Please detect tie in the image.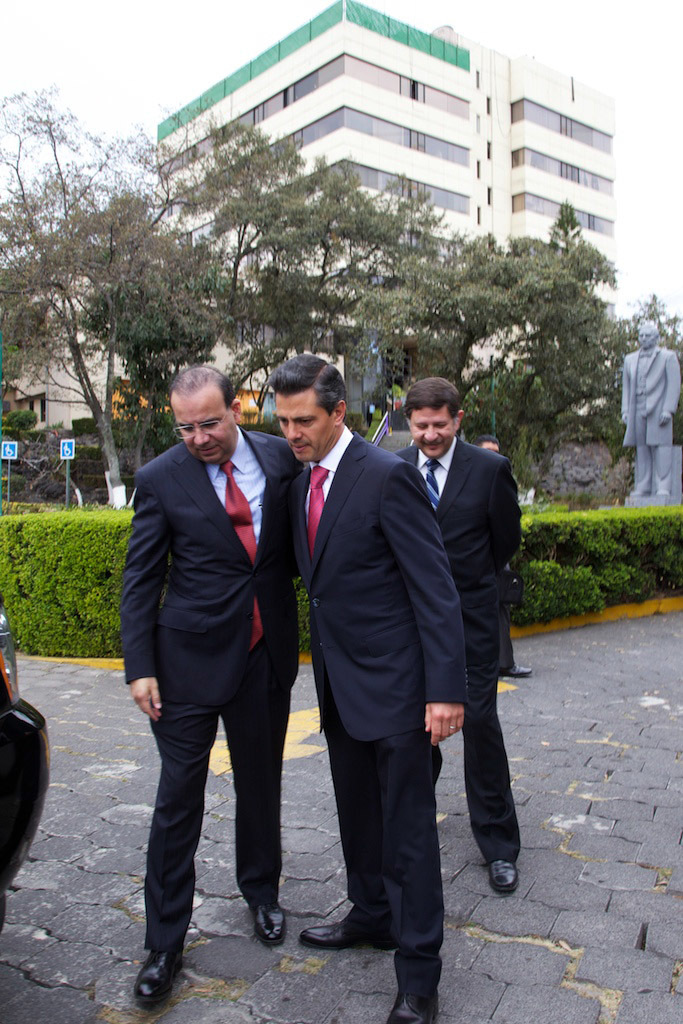
(306, 464, 327, 556).
